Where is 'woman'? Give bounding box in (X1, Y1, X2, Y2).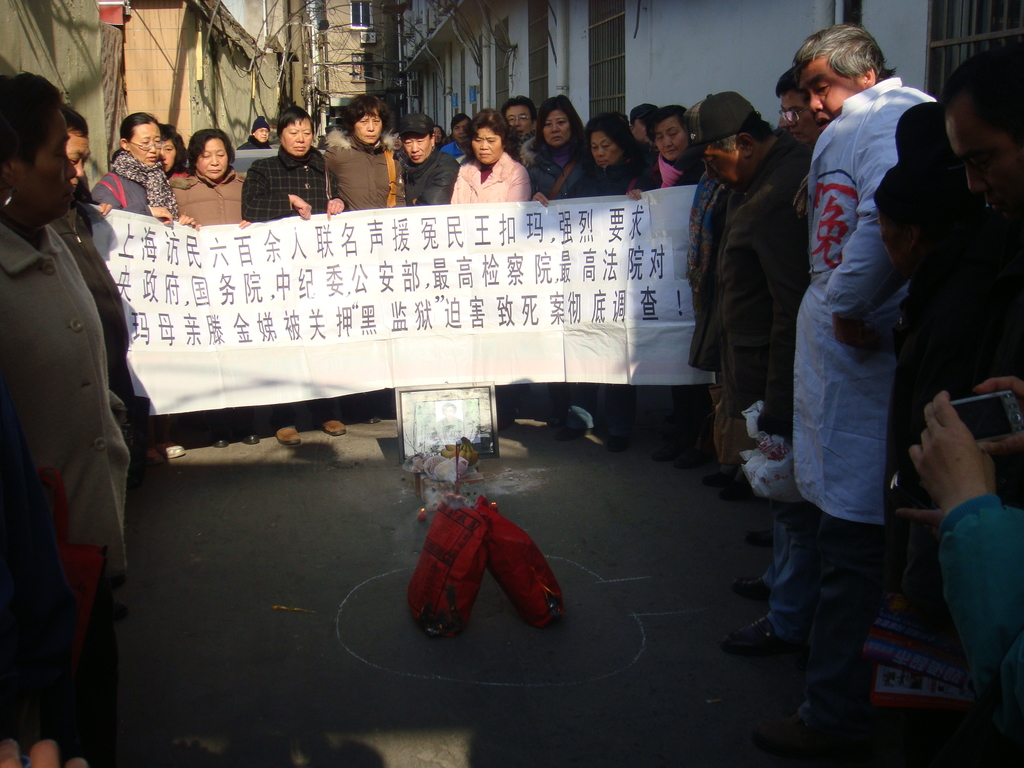
(570, 110, 649, 437).
